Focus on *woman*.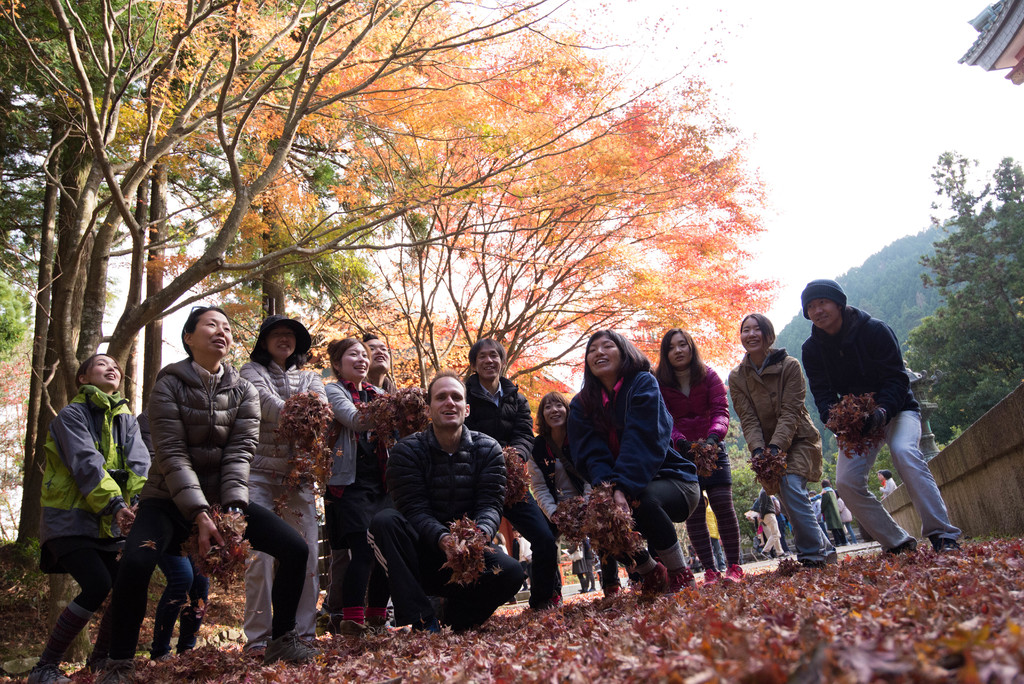
Focused at 37,352,150,683.
